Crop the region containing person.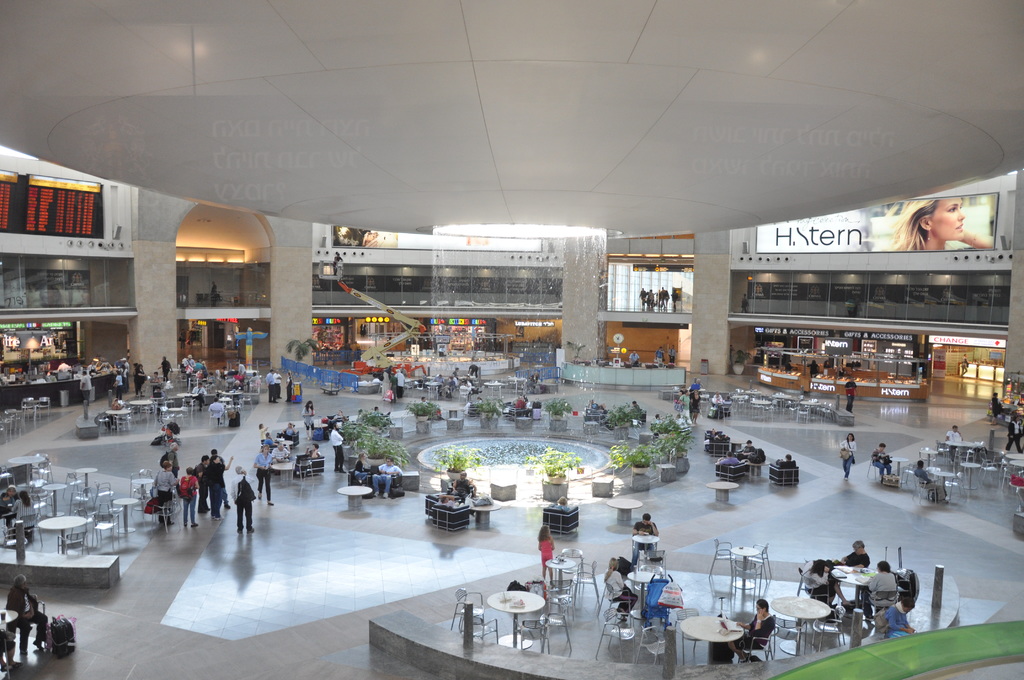
Crop region: 303:442:321:462.
